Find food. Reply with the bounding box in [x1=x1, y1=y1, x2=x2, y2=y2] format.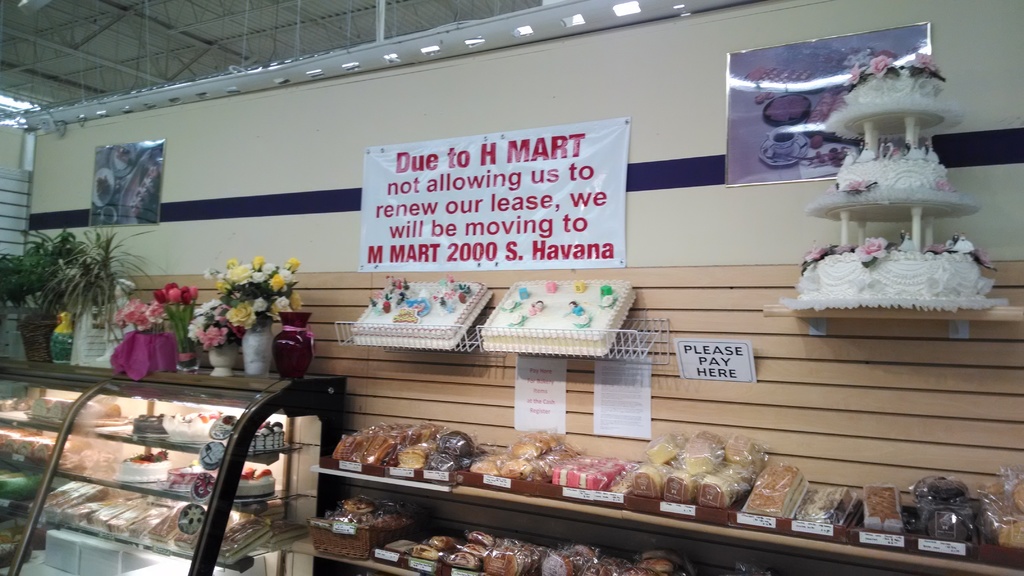
[x1=765, y1=94, x2=808, y2=120].
